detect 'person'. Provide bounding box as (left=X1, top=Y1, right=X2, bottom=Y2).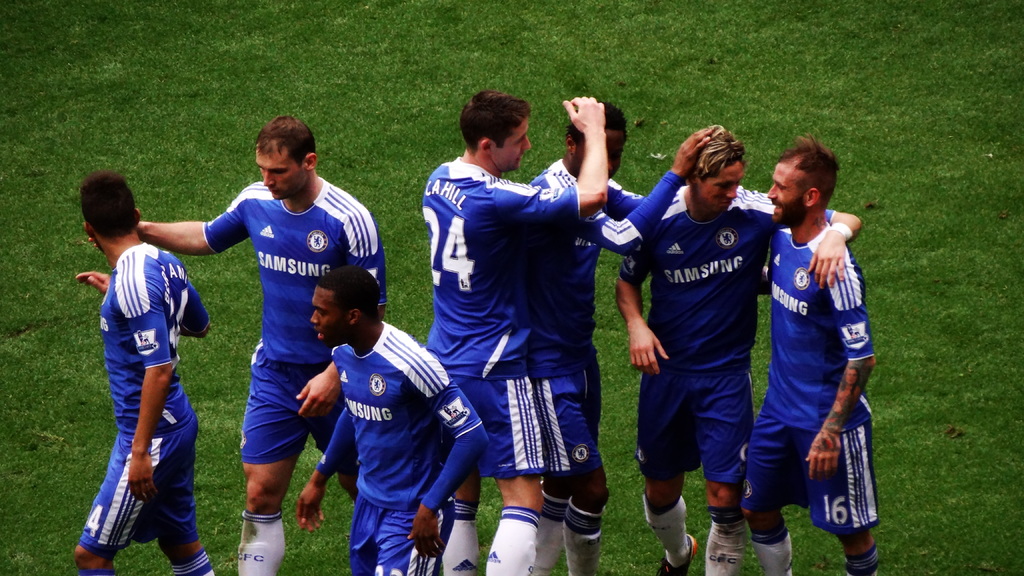
(left=613, top=120, right=862, bottom=575).
